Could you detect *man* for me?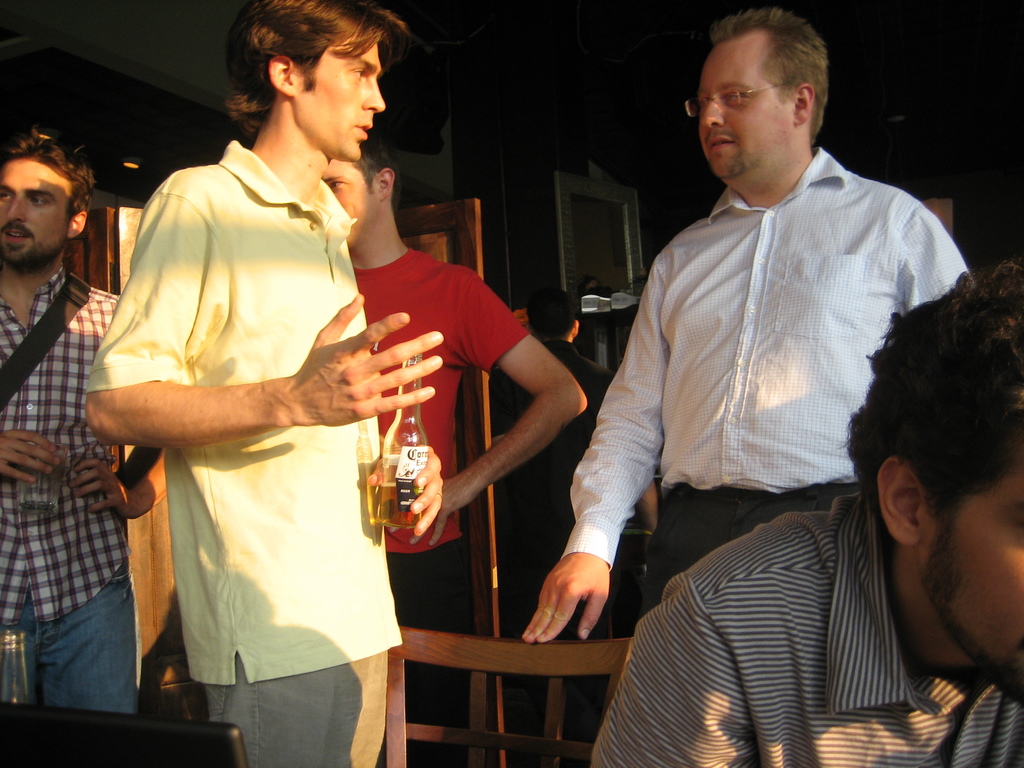
Detection result: {"left": 593, "top": 269, "right": 1023, "bottom": 767}.
